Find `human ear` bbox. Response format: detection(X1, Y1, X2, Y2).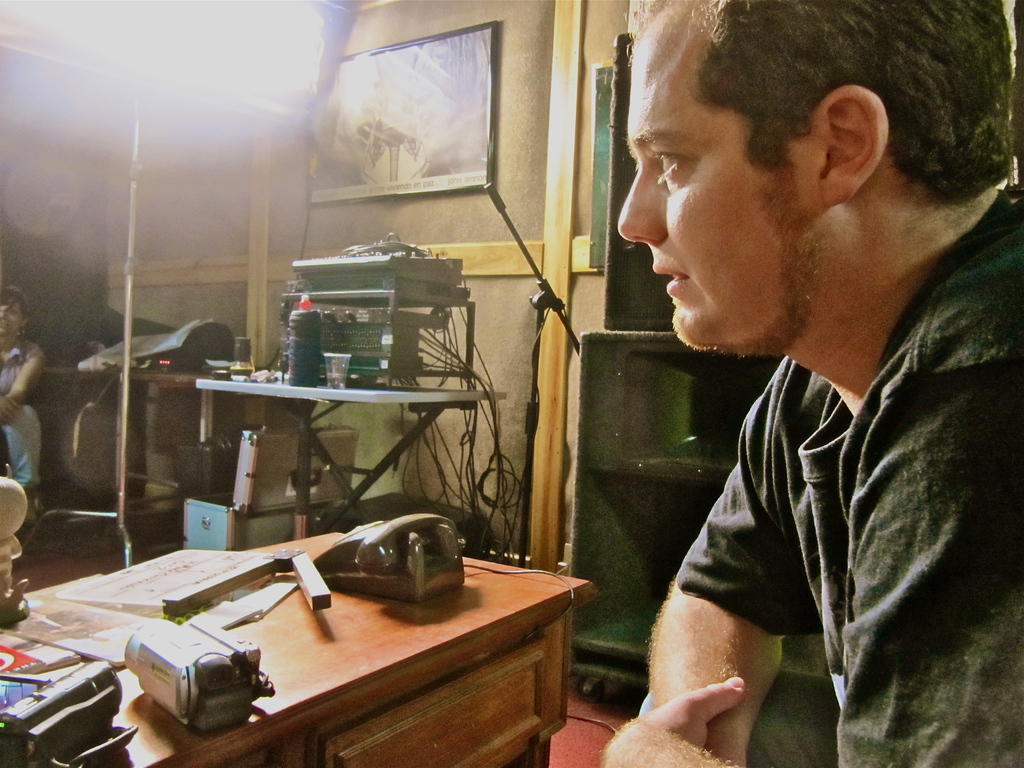
detection(813, 84, 890, 209).
